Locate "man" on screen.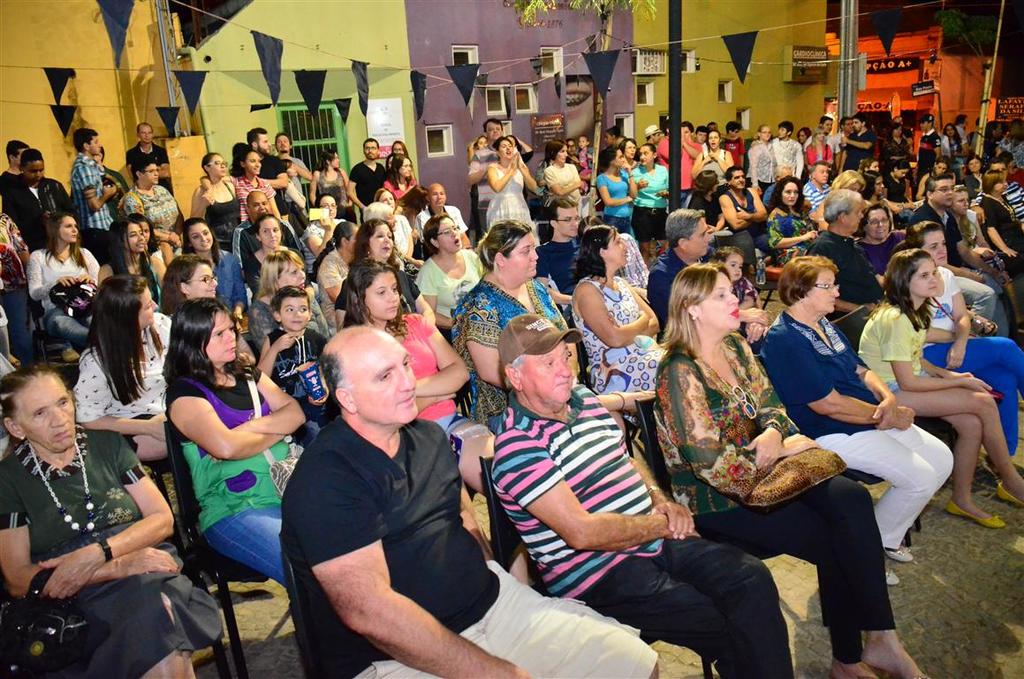
On screen at left=808, top=185, right=890, bottom=327.
